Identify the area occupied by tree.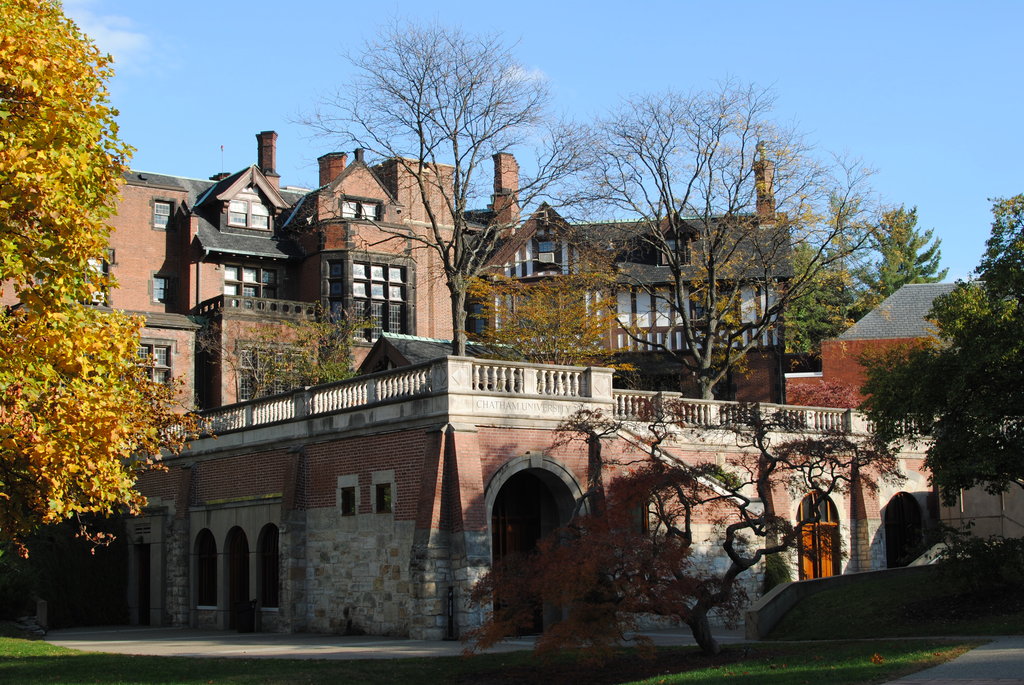
Area: crop(456, 258, 624, 370).
